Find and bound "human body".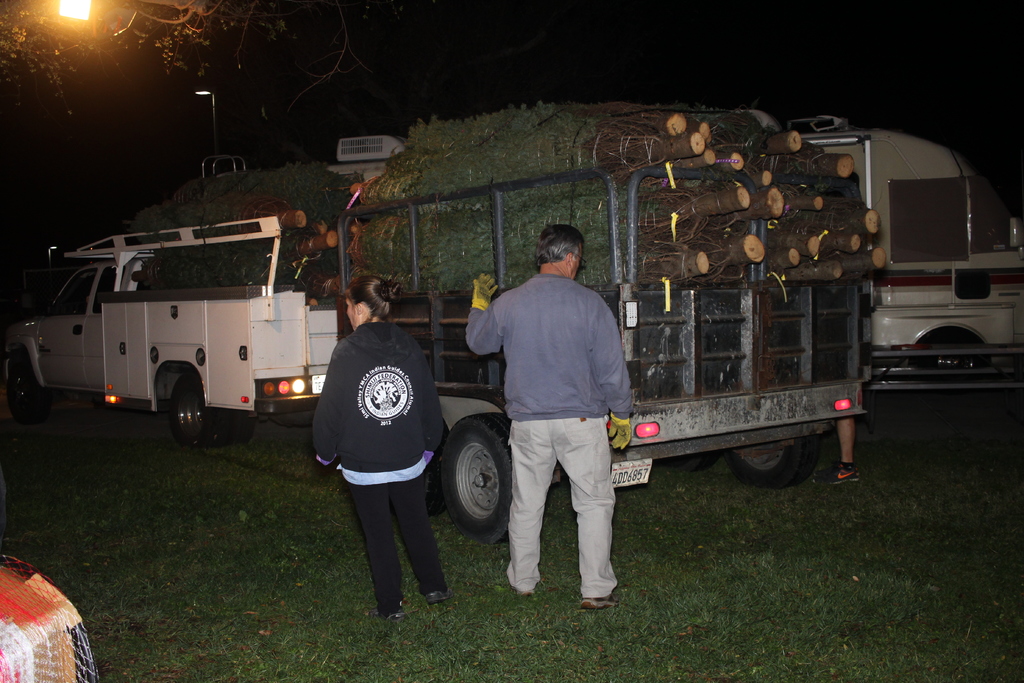
Bound: 808, 418, 859, 487.
